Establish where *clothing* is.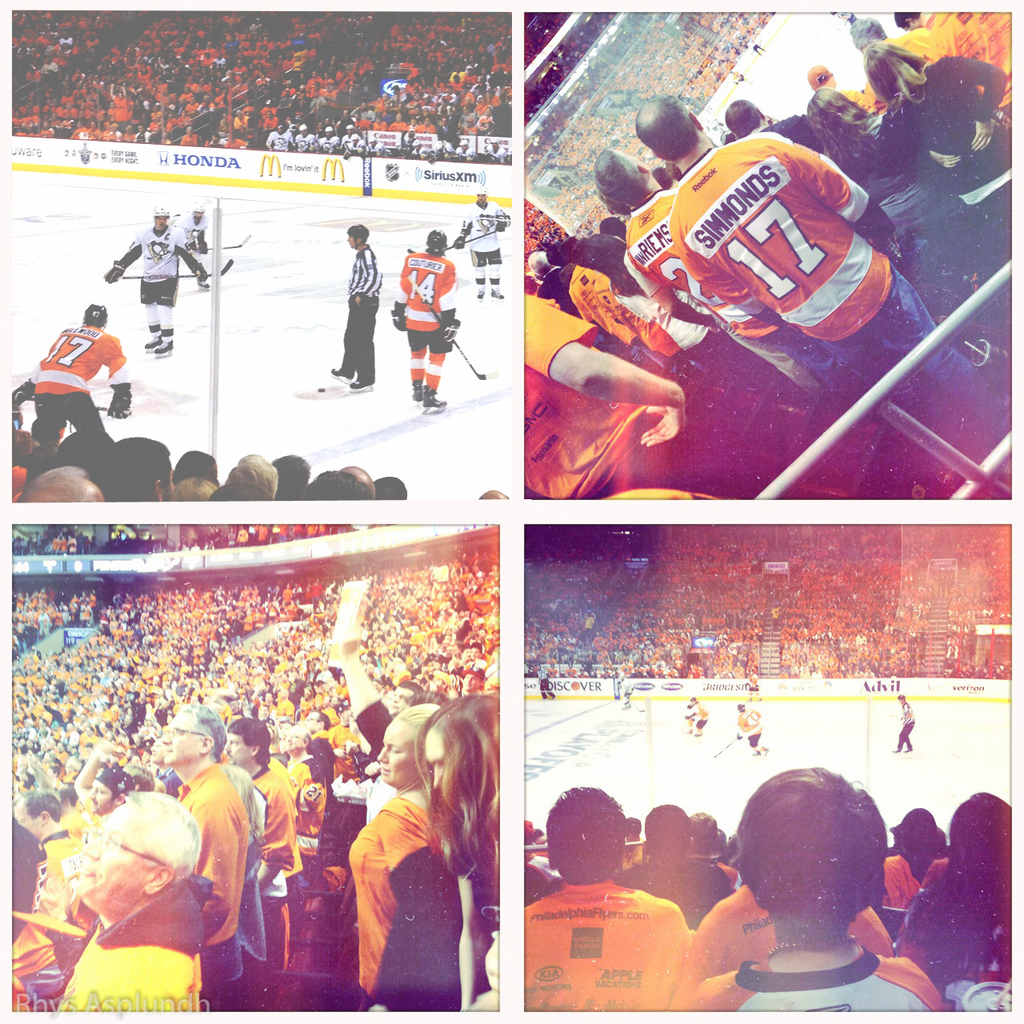
Established at <region>687, 137, 878, 345</region>.
